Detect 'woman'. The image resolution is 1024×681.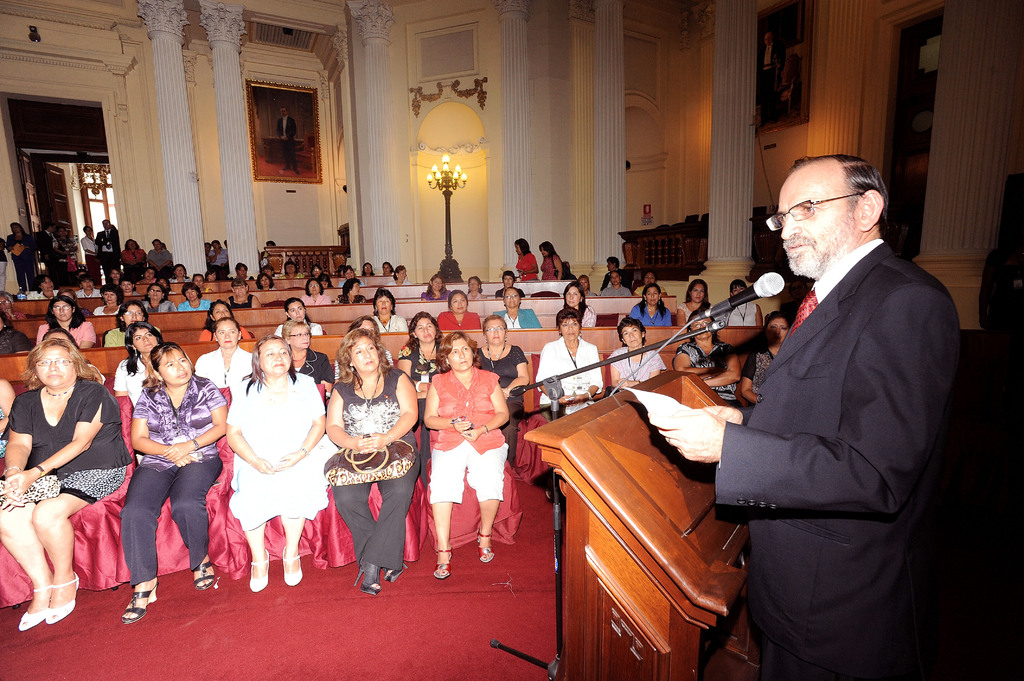
locate(76, 273, 101, 298).
